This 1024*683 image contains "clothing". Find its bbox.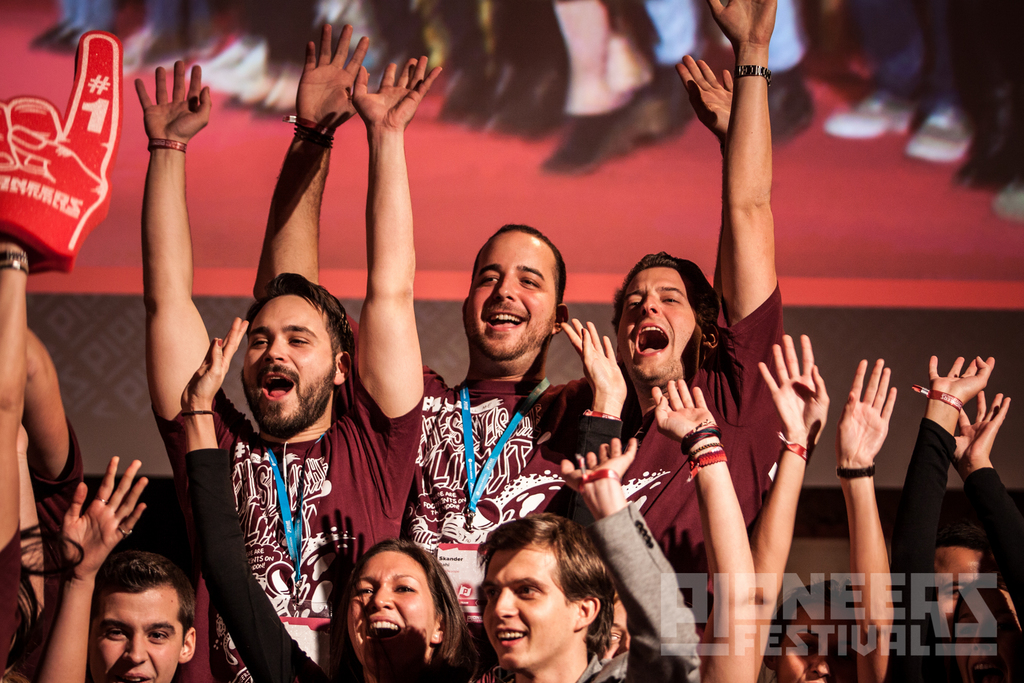
l=180, t=444, r=504, b=682.
